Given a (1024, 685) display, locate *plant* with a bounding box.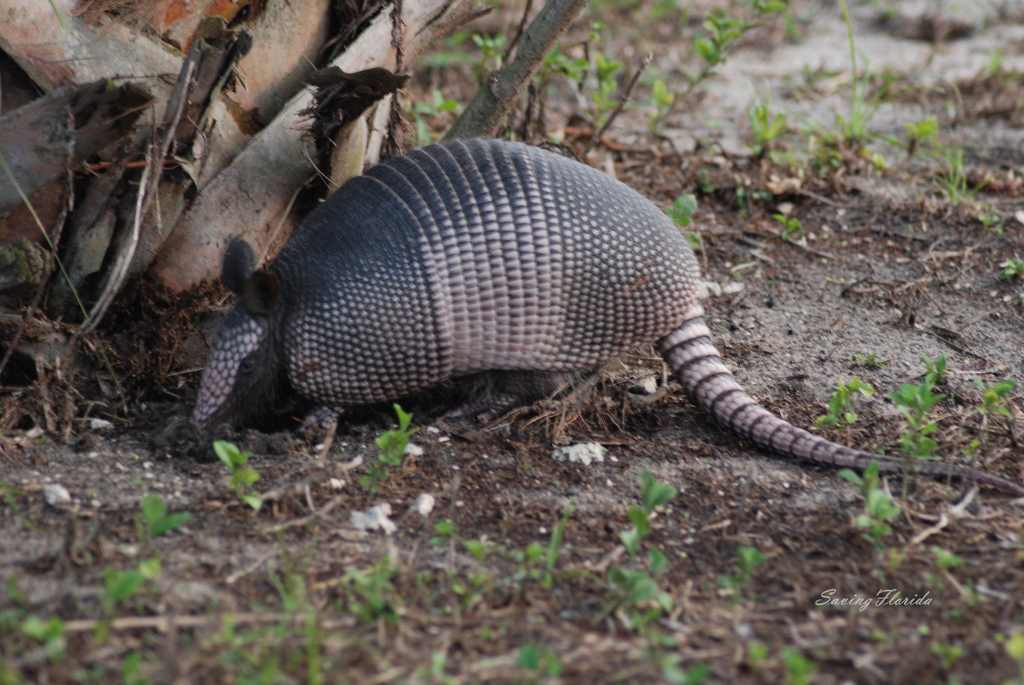
Located: select_region(344, 556, 392, 613).
